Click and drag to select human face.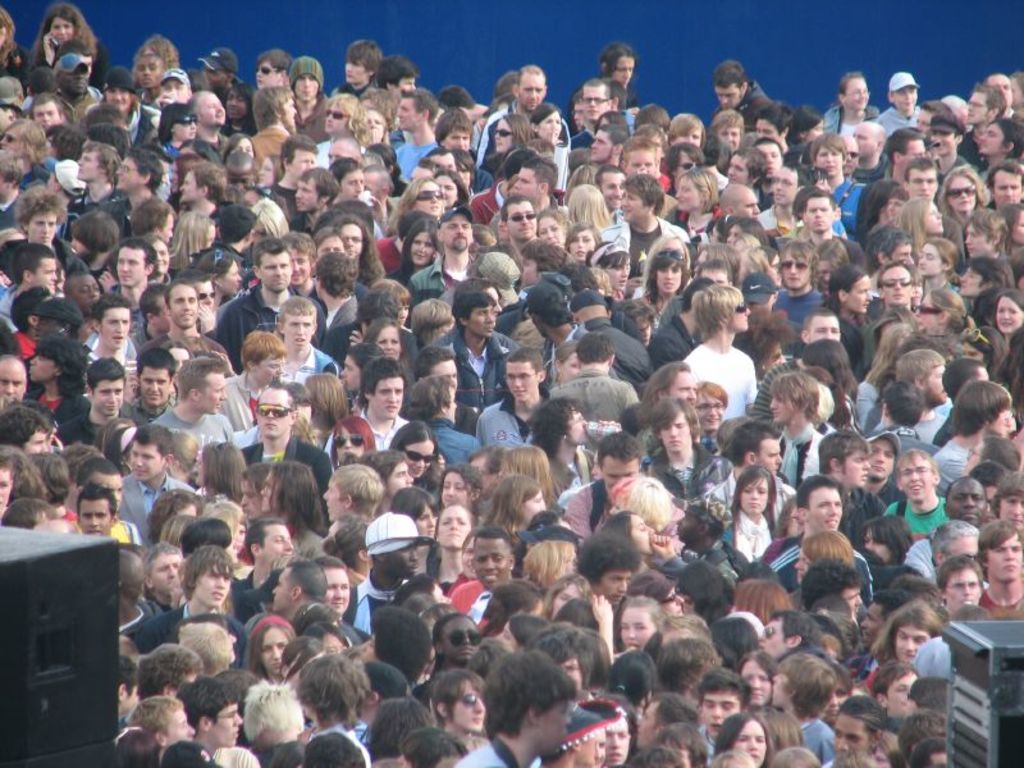
Selection: box=[260, 252, 292, 289].
